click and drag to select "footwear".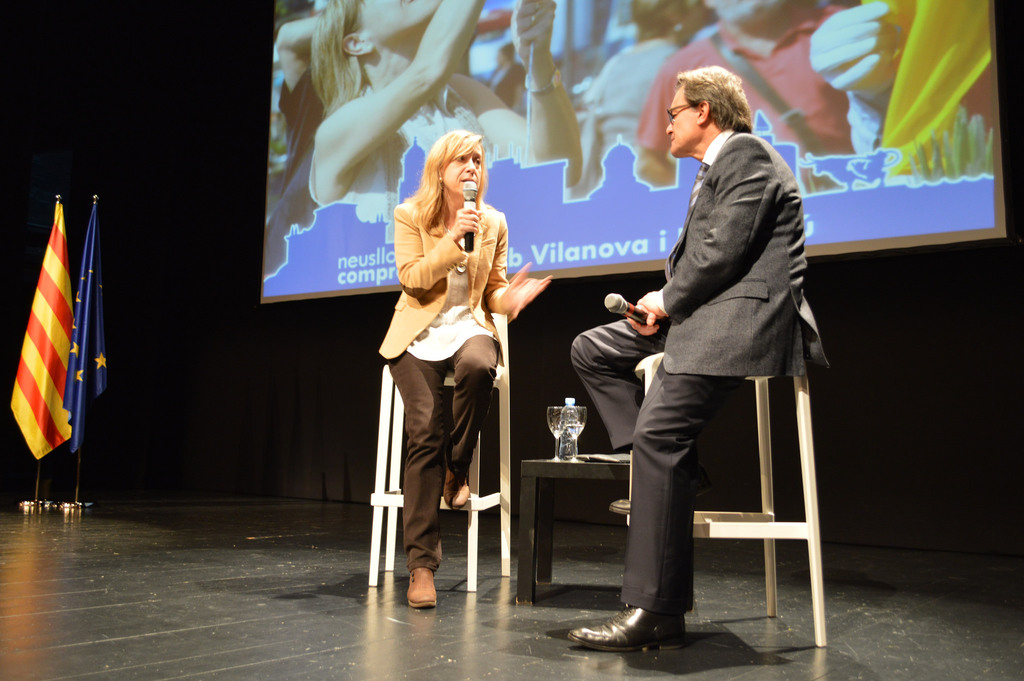
Selection: bbox=[408, 565, 438, 608].
